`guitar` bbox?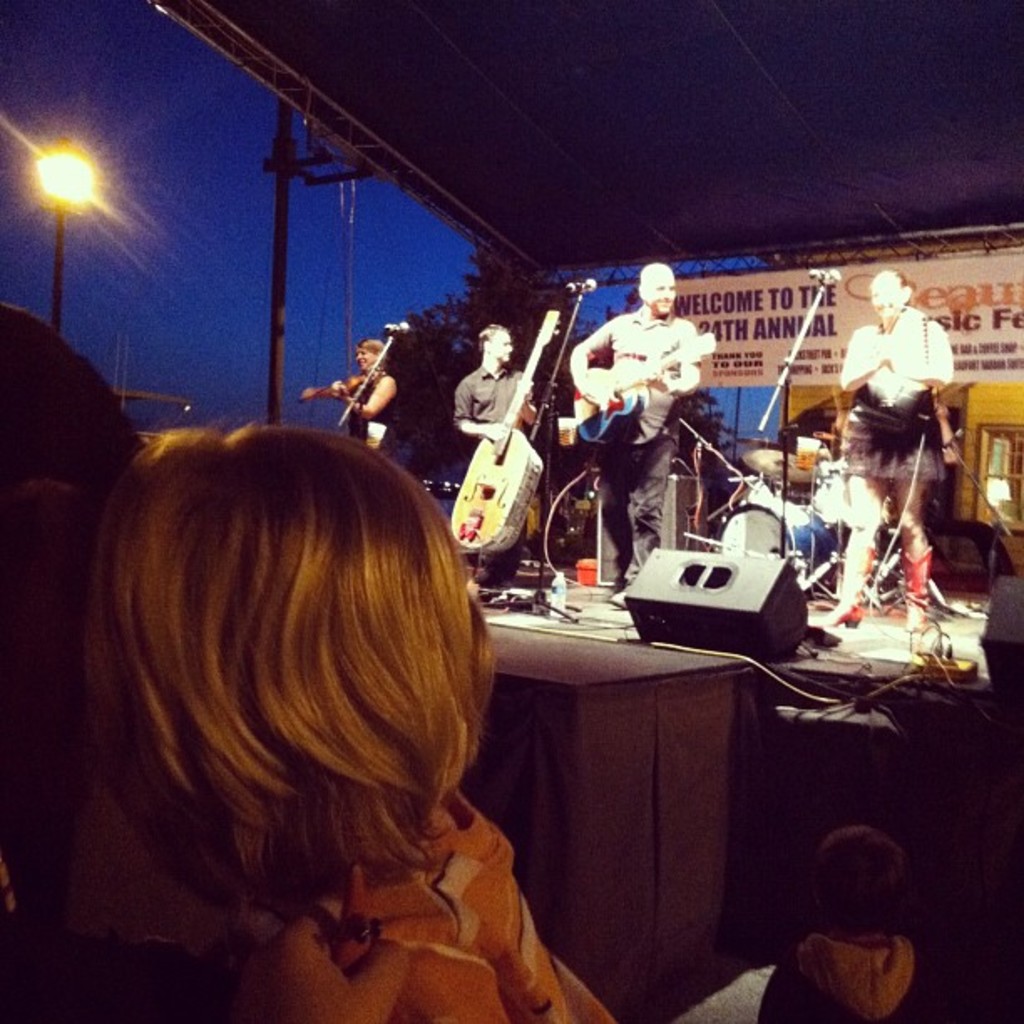
(453,305,557,576)
